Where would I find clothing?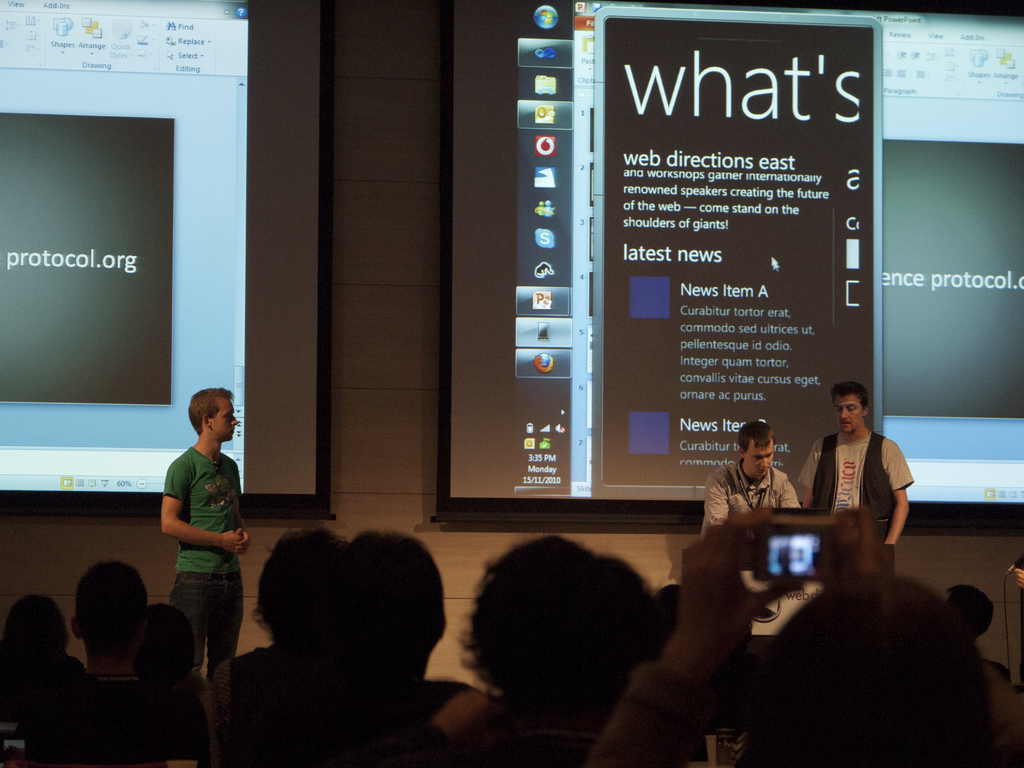
At x1=794 y1=430 x2=915 y2=585.
